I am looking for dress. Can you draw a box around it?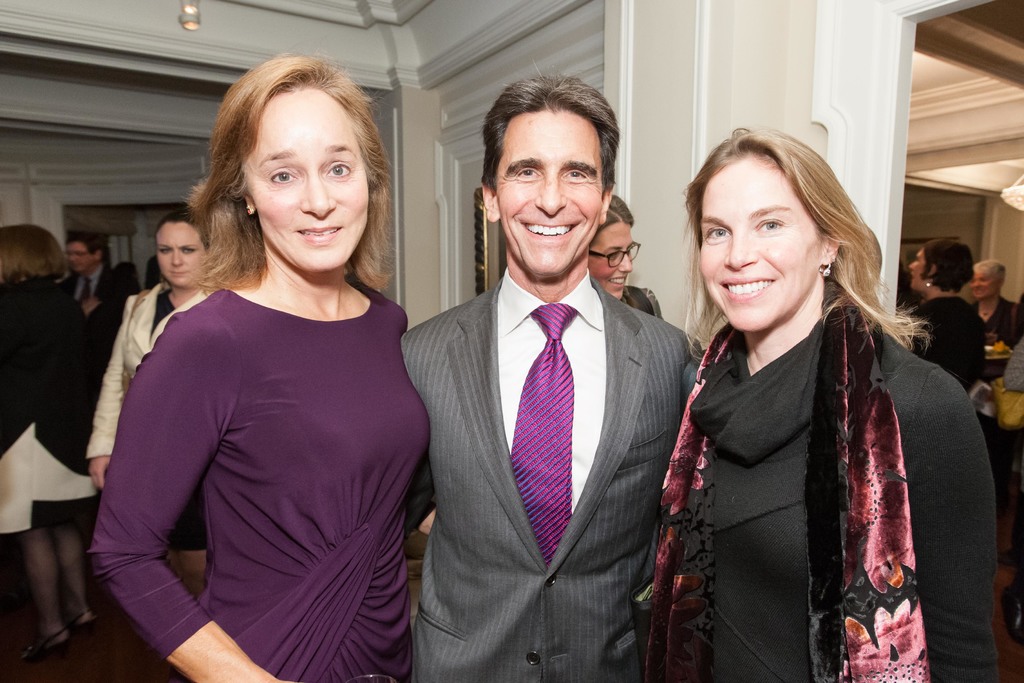
Sure, the bounding box is [644, 297, 1002, 681].
